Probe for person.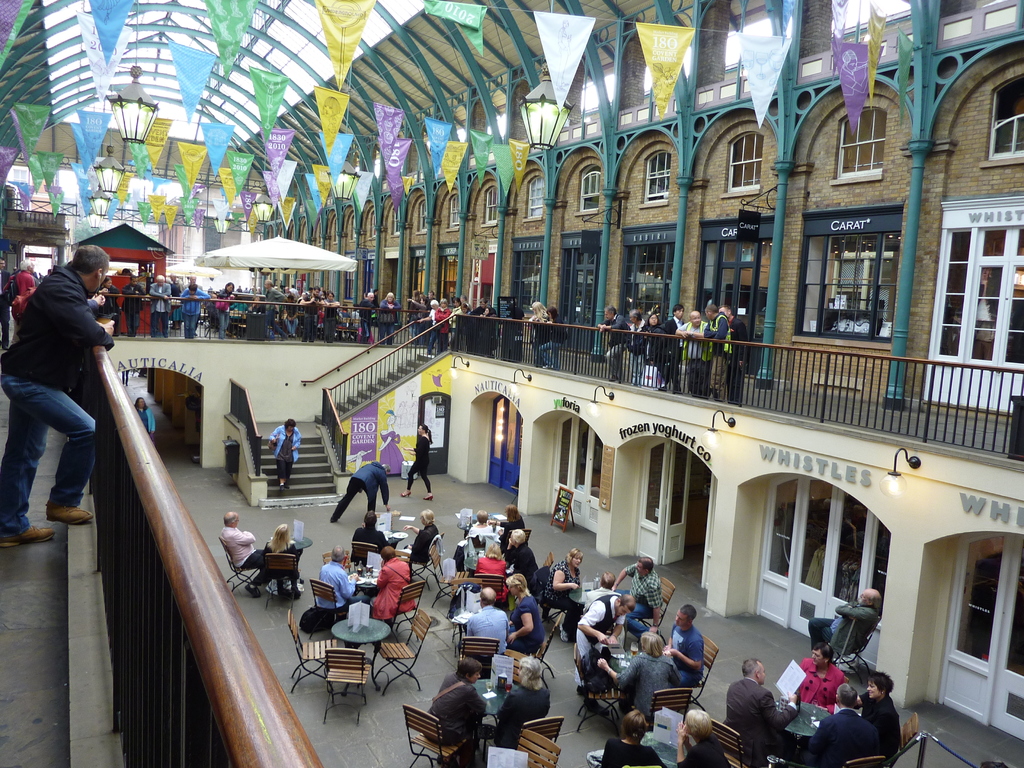
Probe result: {"left": 280, "top": 292, "right": 299, "bottom": 339}.
